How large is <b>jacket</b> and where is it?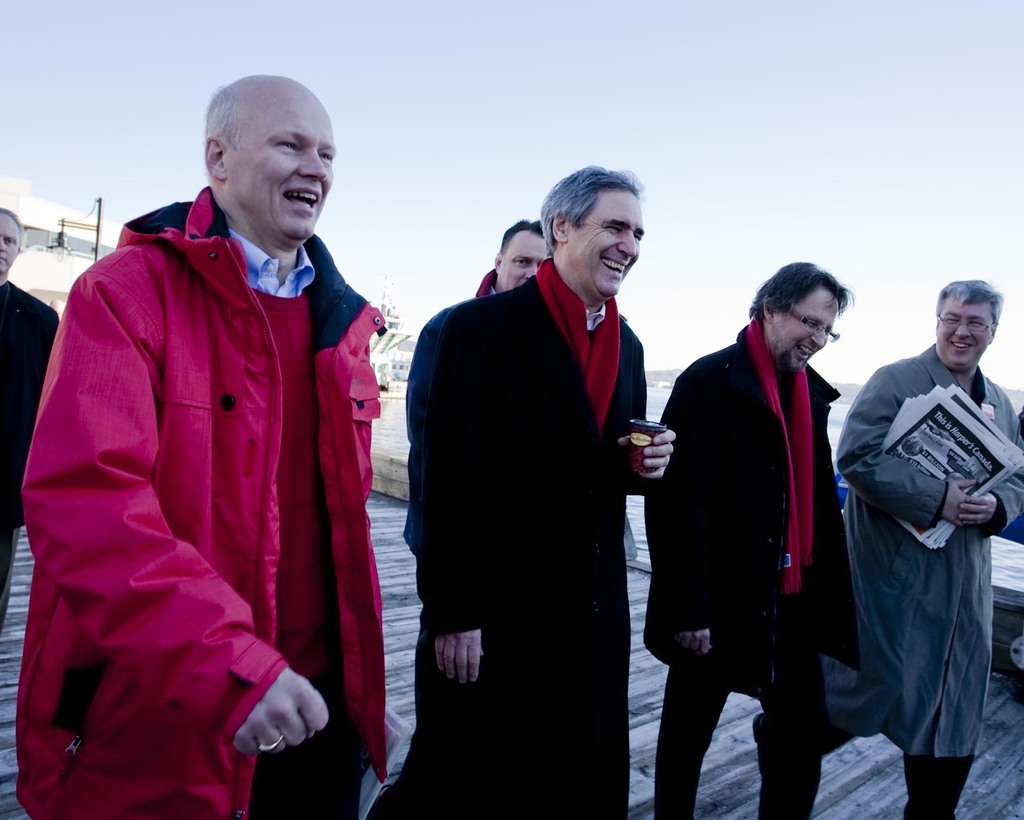
Bounding box: box=[827, 345, 1023, 765].
